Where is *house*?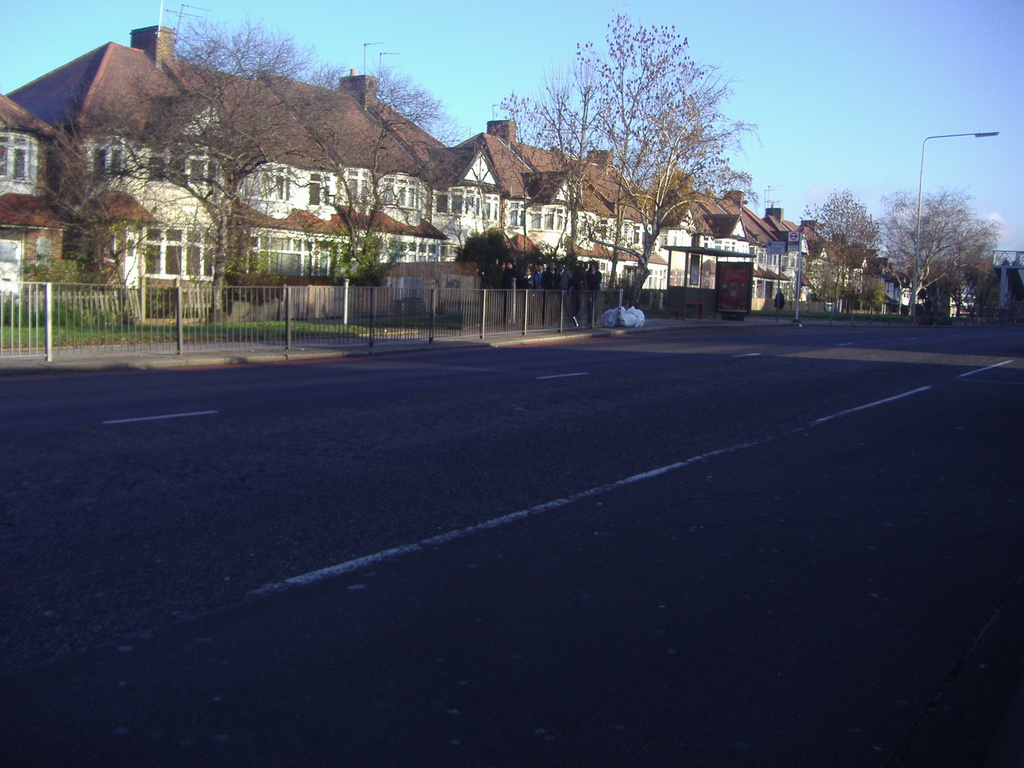
x1=824, y1=240, x2=912, y2=323.
